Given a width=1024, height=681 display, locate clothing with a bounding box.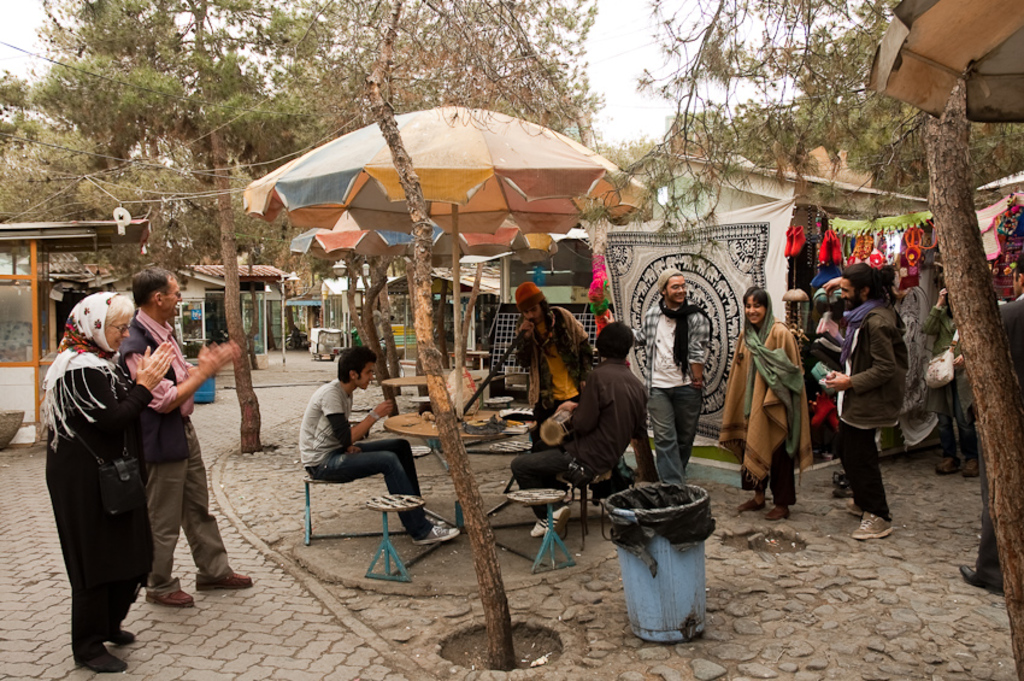
Located: bbox=(967, 288, 1023, 564).
